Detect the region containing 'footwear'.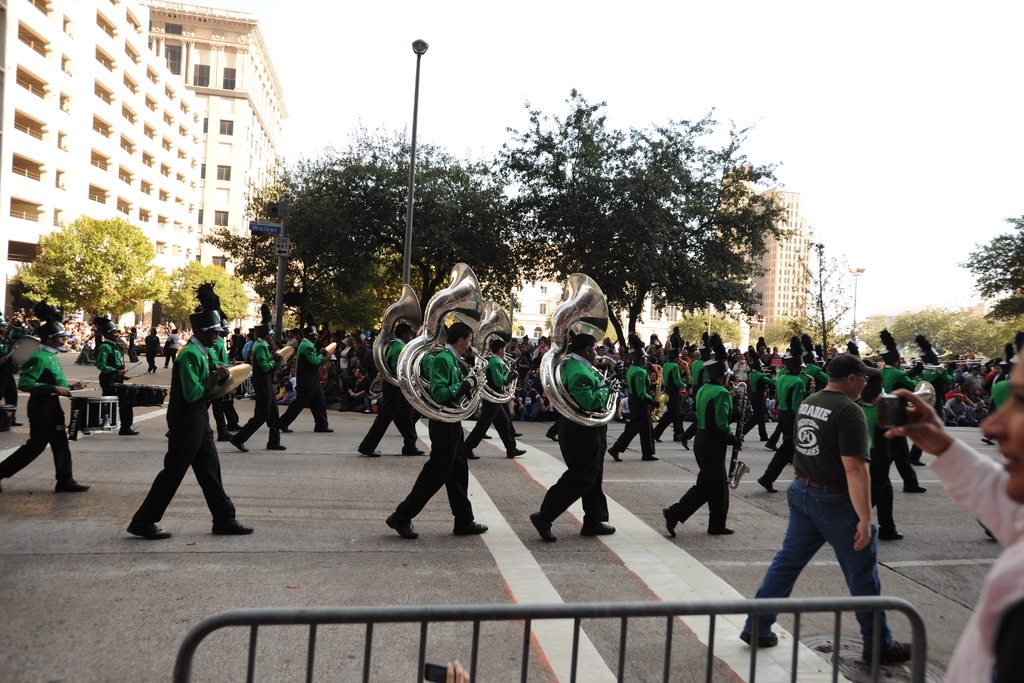
(x1=466, y1=446, x2=477, y2=454).
